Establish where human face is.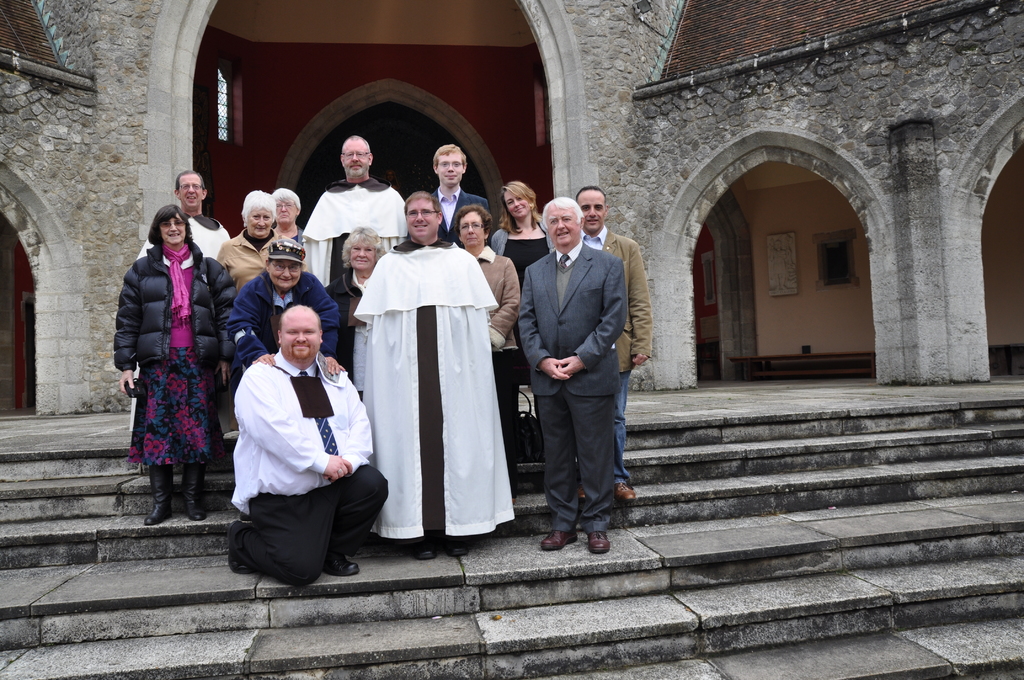
Established at (left=503, top=185, right=527, bottom=215).
